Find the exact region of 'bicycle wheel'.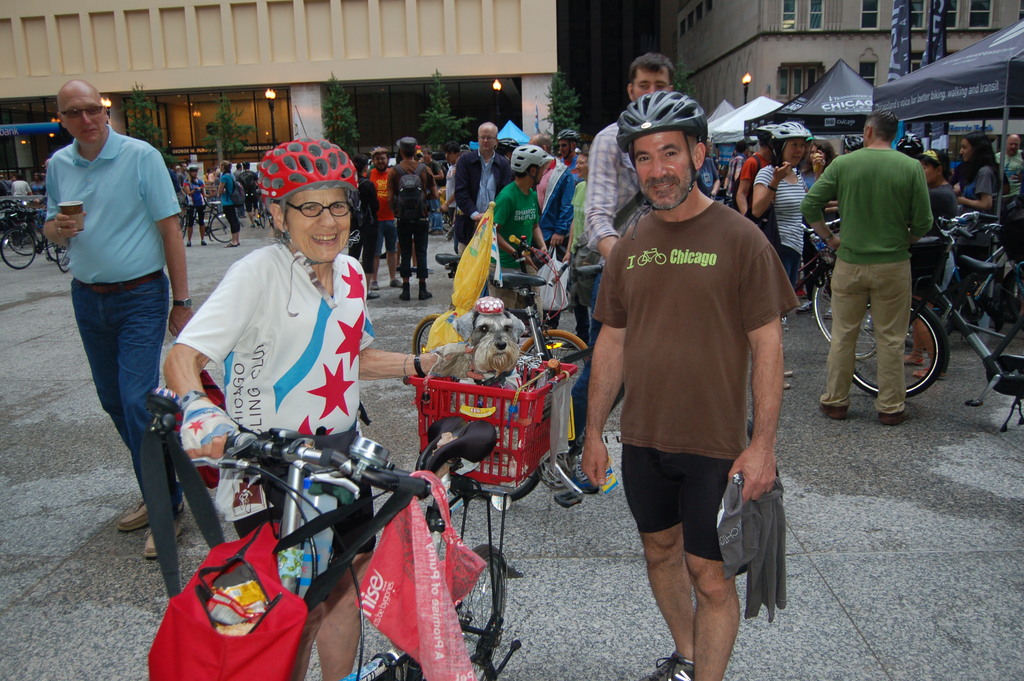
Exact region: bbox=(0, 227, 36, 270).
